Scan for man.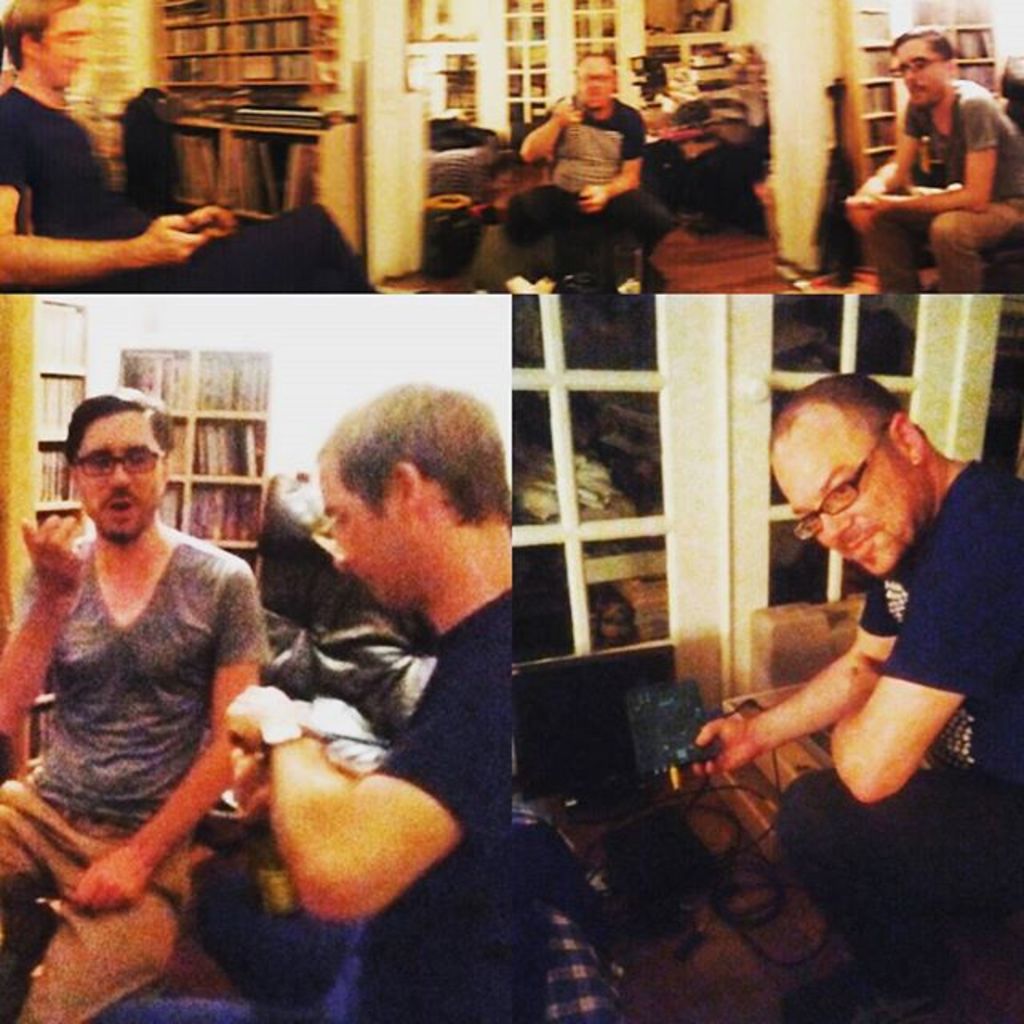
Scan result: (838,18,1022,301).
